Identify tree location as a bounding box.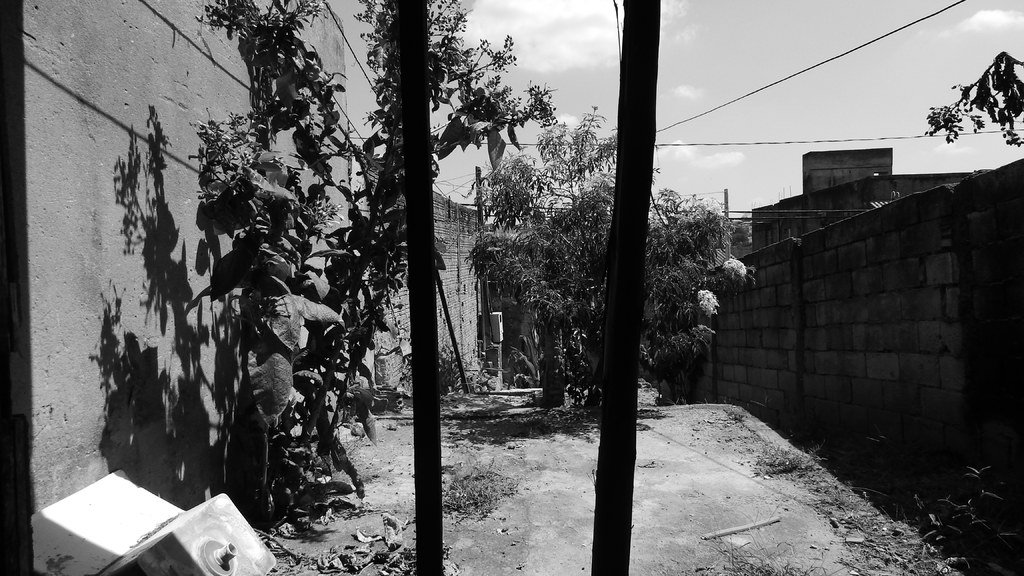
pyautogui.locateOnScreen(189, 0, 561, 534).
